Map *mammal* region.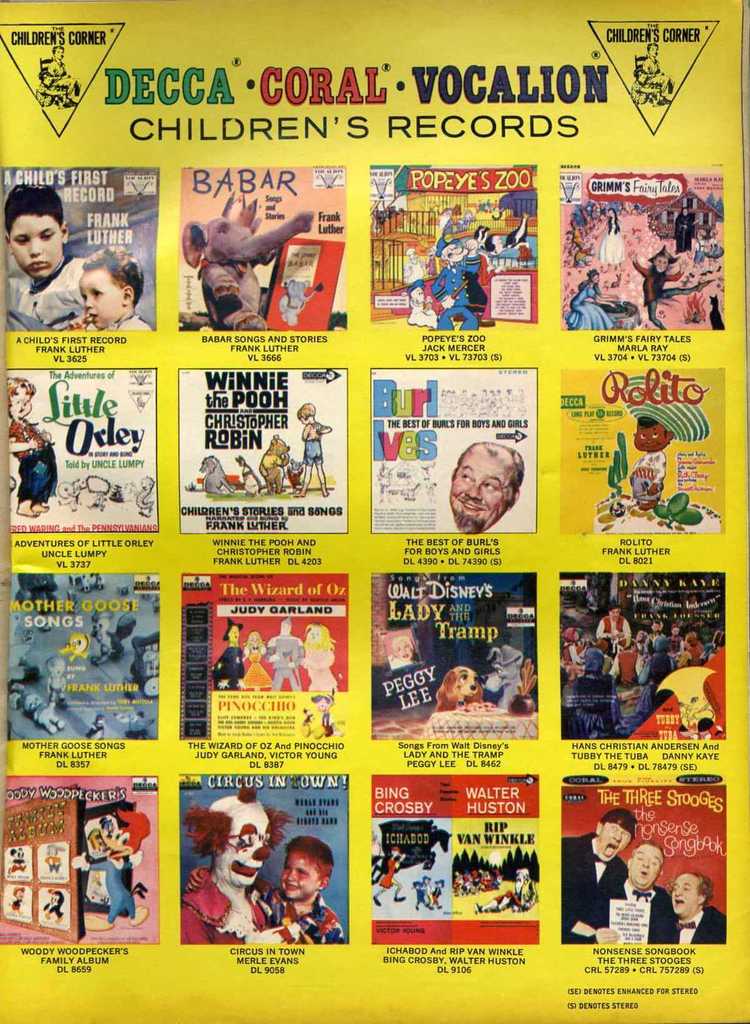
Mapped to <region>256, 431, 289, 496</region>.
